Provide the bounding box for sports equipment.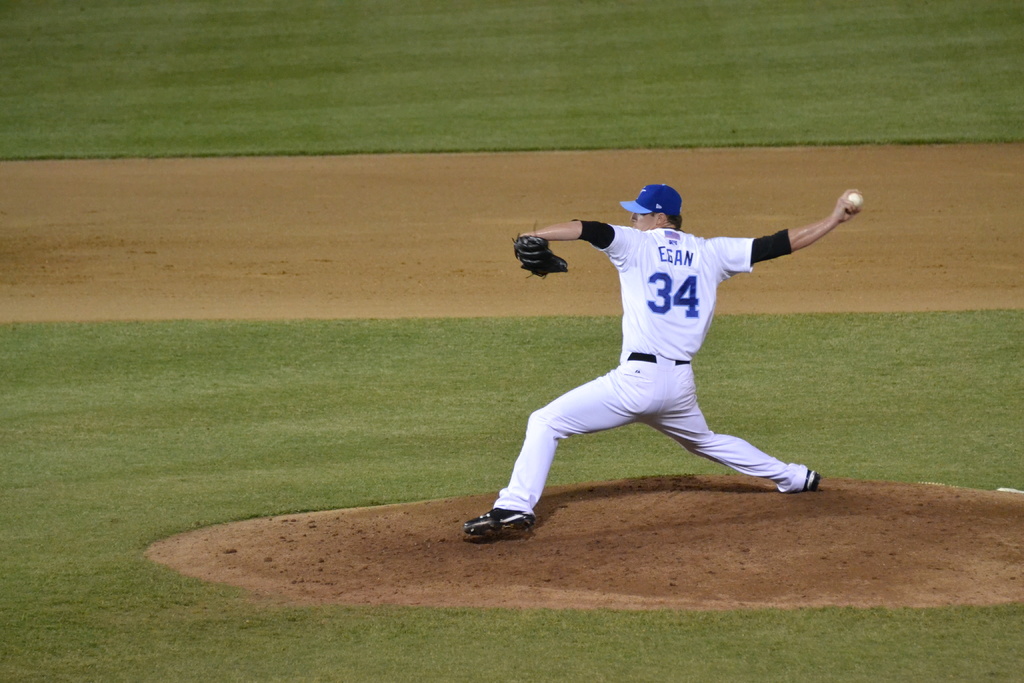
(514, 231, 568, 279).
